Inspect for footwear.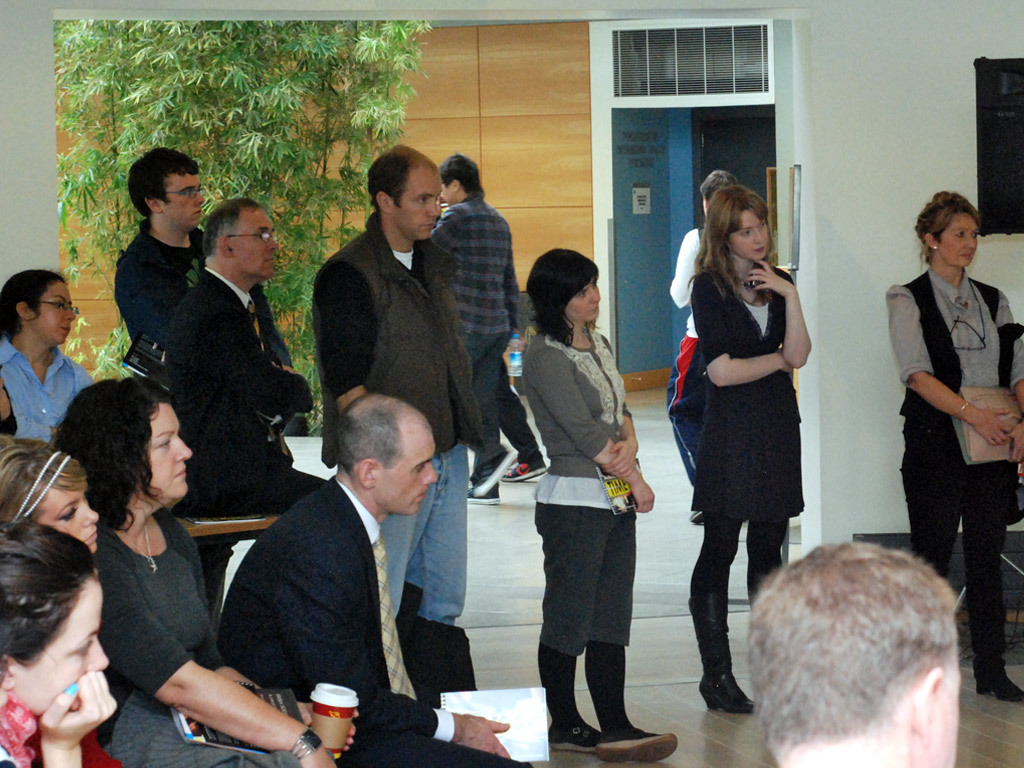
Inspection: {"x1": 501, "y1": 457, "x2": 554, "y2": 489}.
